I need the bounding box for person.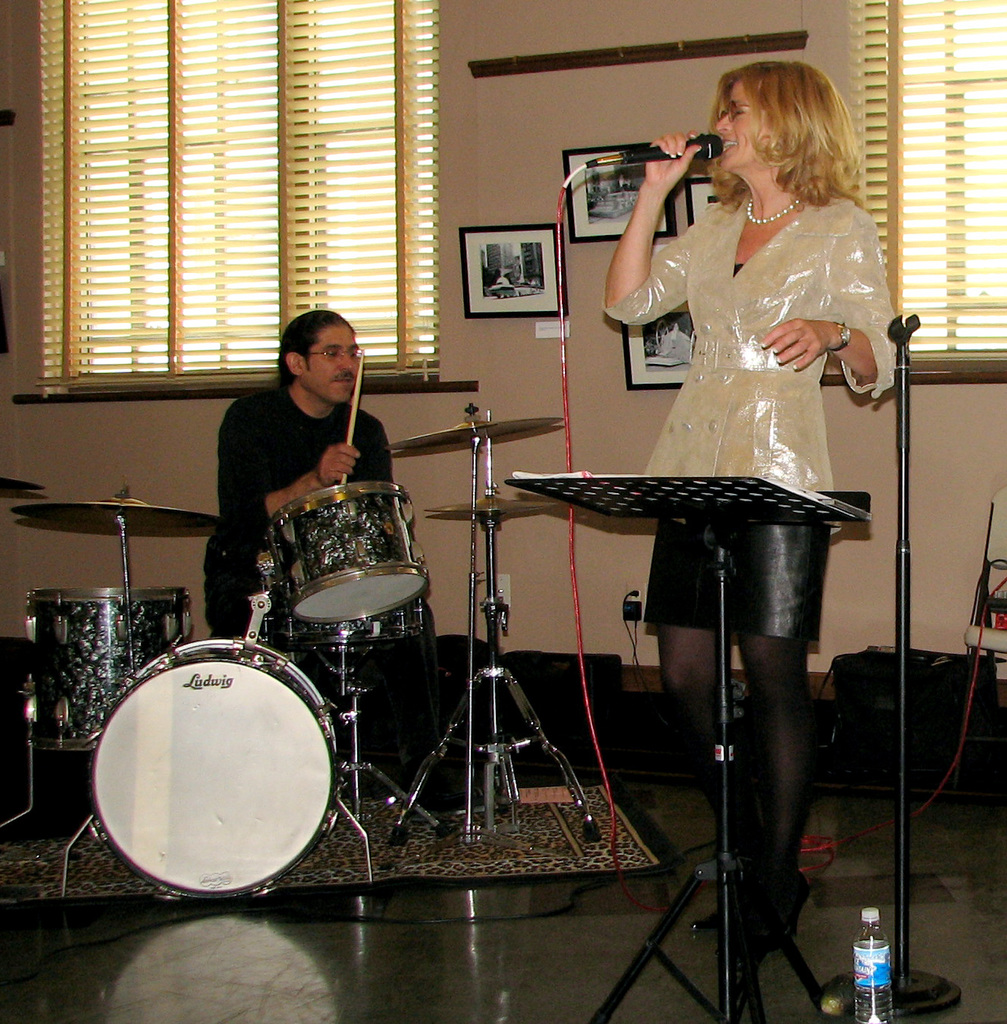
Here it is: <bbox>204, 310, 396, 636</bbox>.
